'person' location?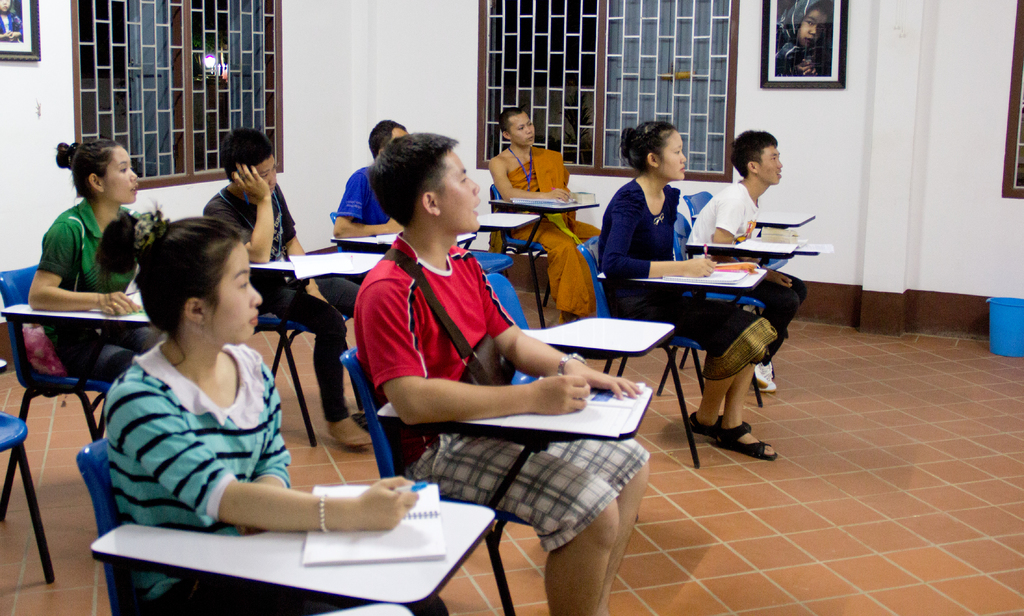
region(81, 208, 440, 615)
